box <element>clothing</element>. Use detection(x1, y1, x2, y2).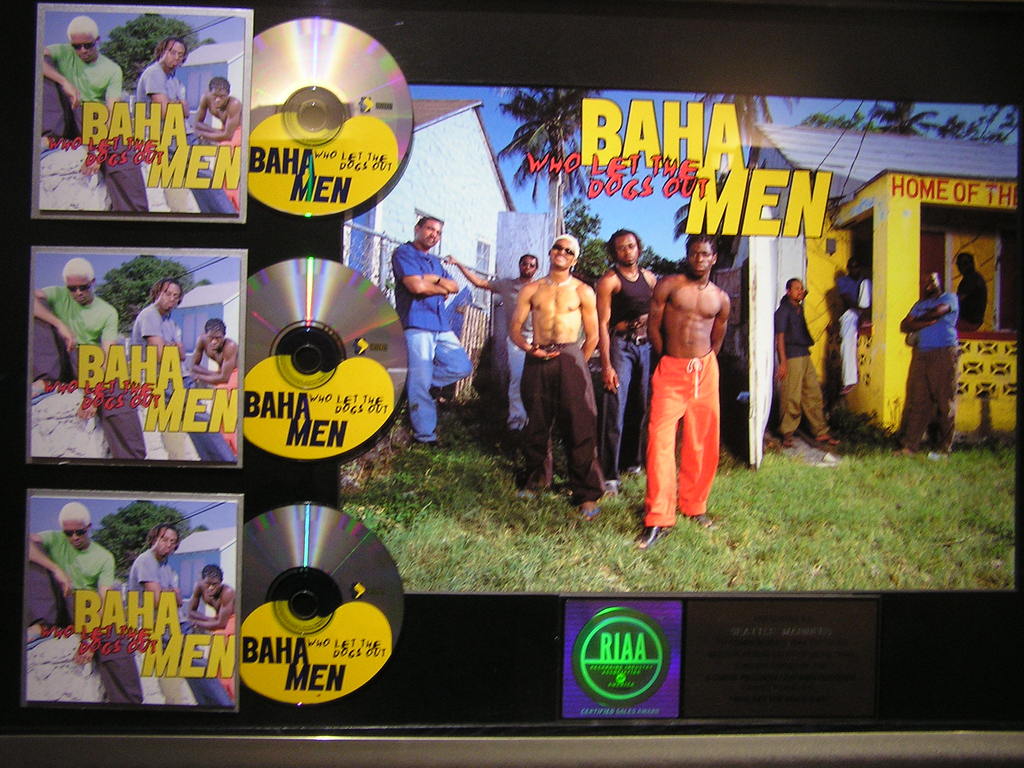
detection(42, 43, 147, 212).
